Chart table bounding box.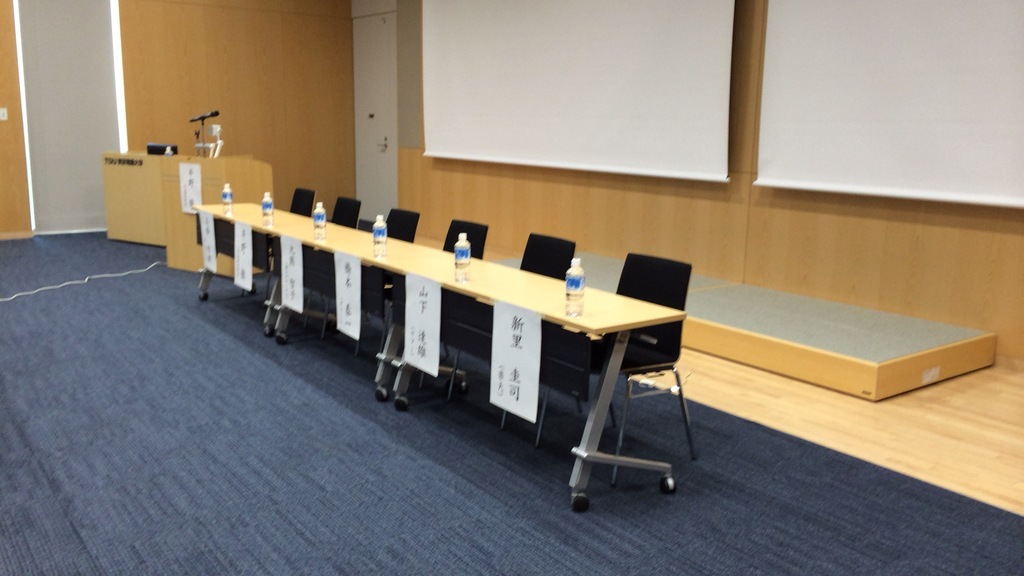
Charted: <region>291, 248, 694, 465</region>.
